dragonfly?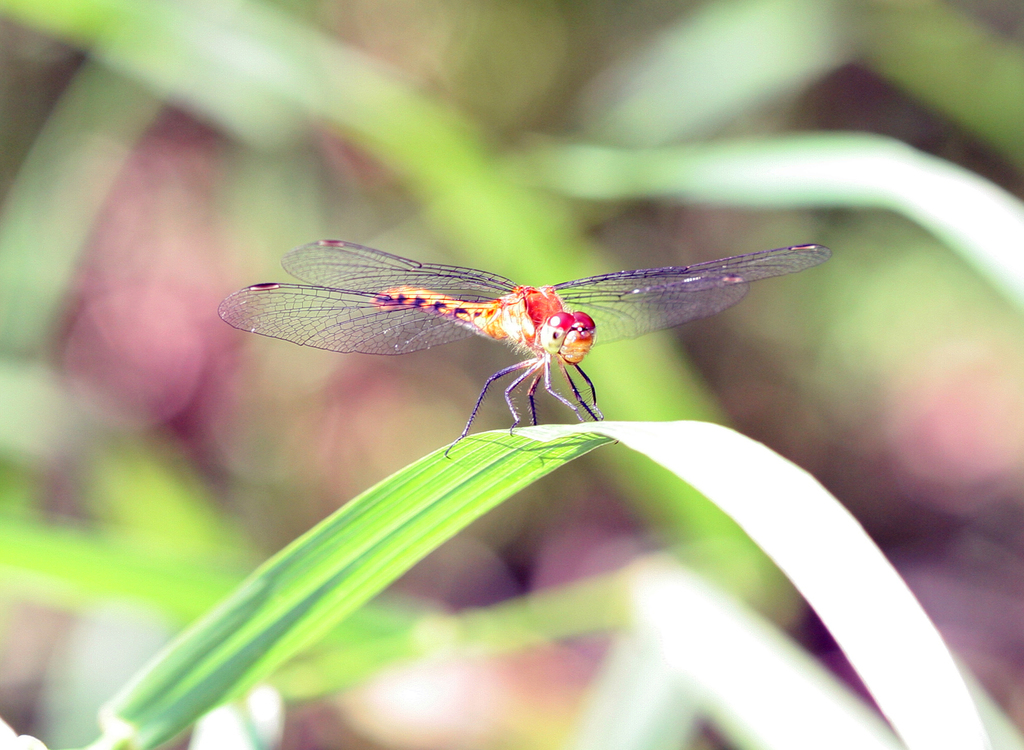
{"x1": 221, "y1": 238, "x2": 836, "y2": 464}
